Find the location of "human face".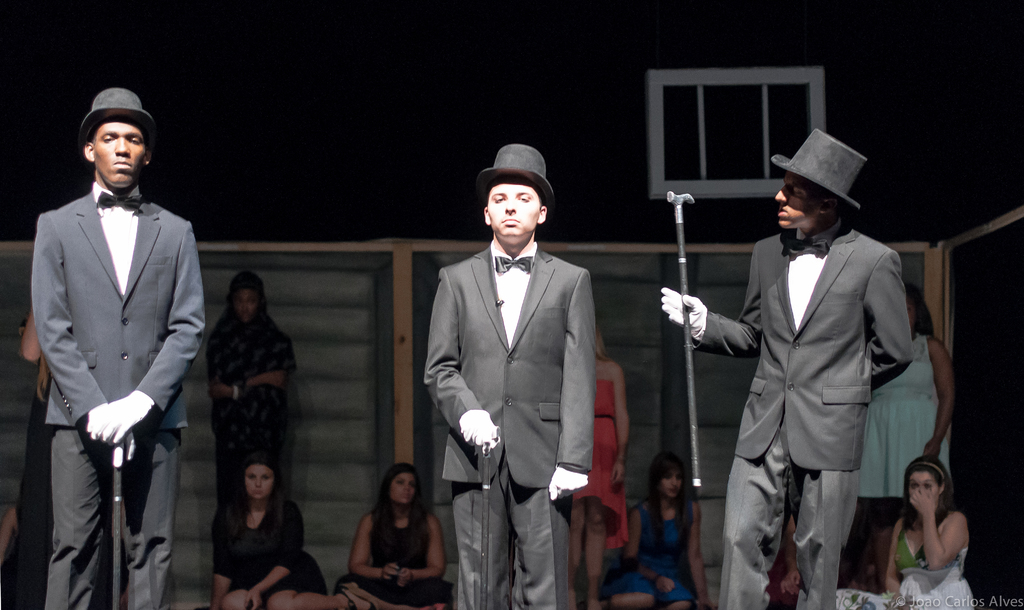
Location: {"left": 485, "top": 182, "right": 538, "bottom": 236}.
